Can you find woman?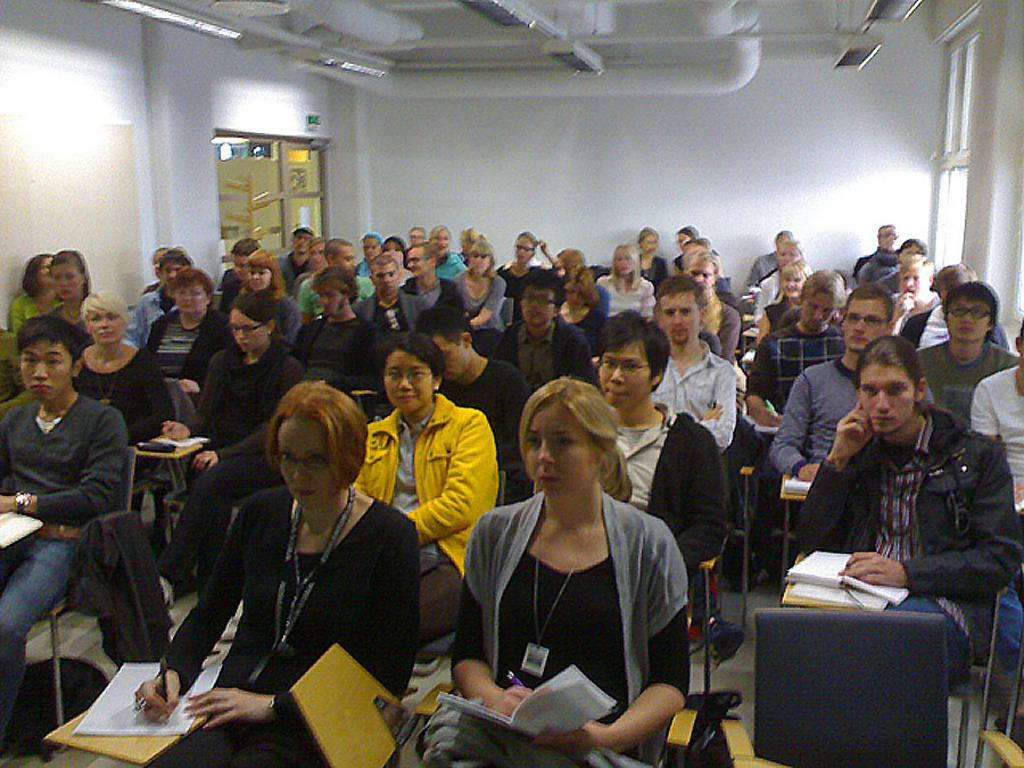
Yes, bounding box: 159:300:304:597.
